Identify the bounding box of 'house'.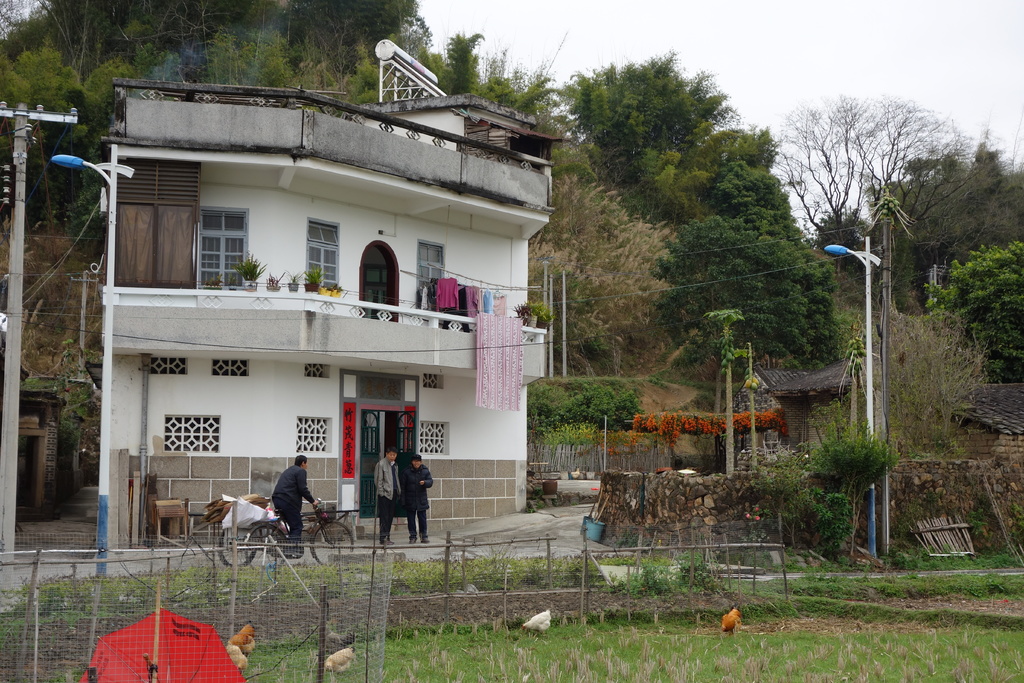
pyautogui.locateOnScreen(68, 43, 593, 559).
